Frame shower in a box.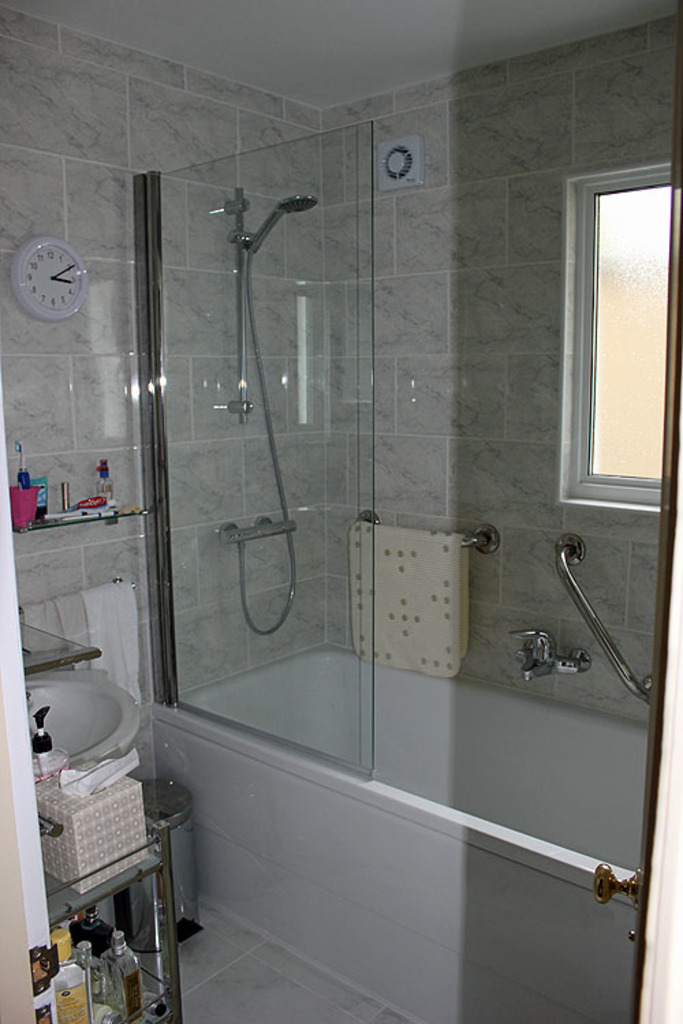
235 197 320 250.
